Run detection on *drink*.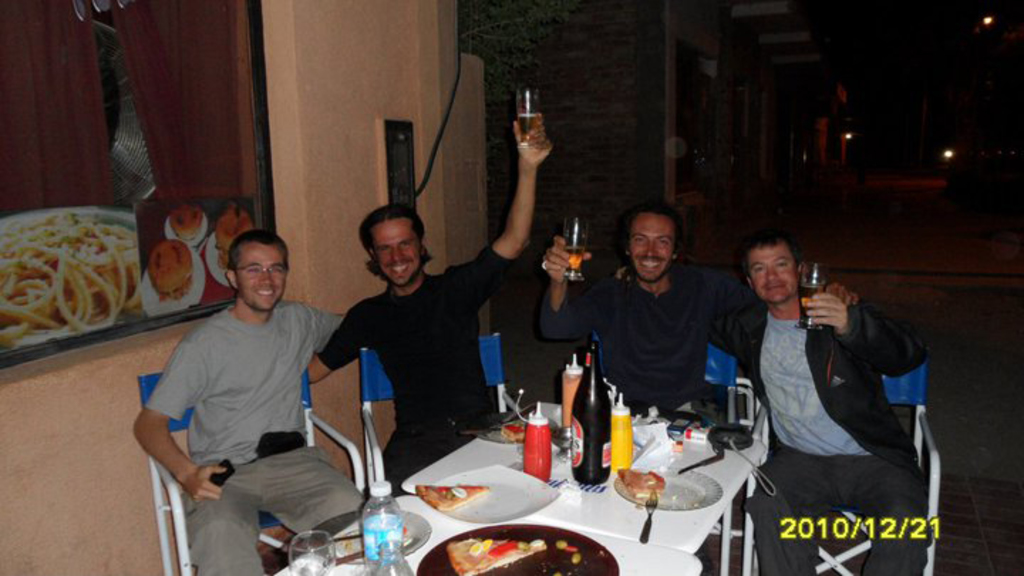
Result: [795, 280, 822, 324].
